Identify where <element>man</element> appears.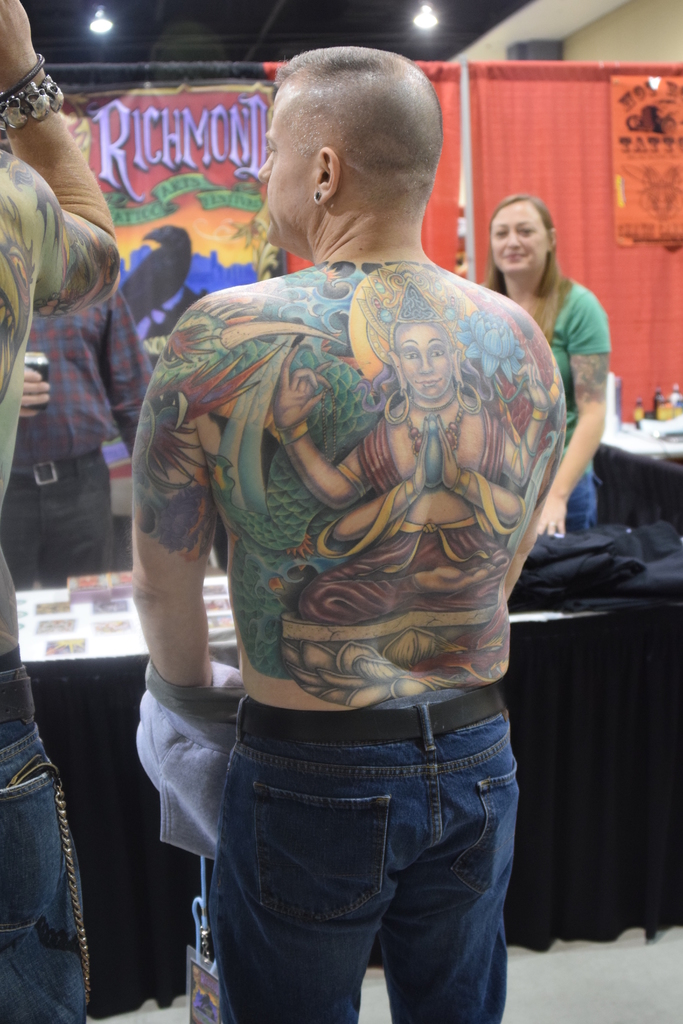
Appears at 0 0 126 1023.
